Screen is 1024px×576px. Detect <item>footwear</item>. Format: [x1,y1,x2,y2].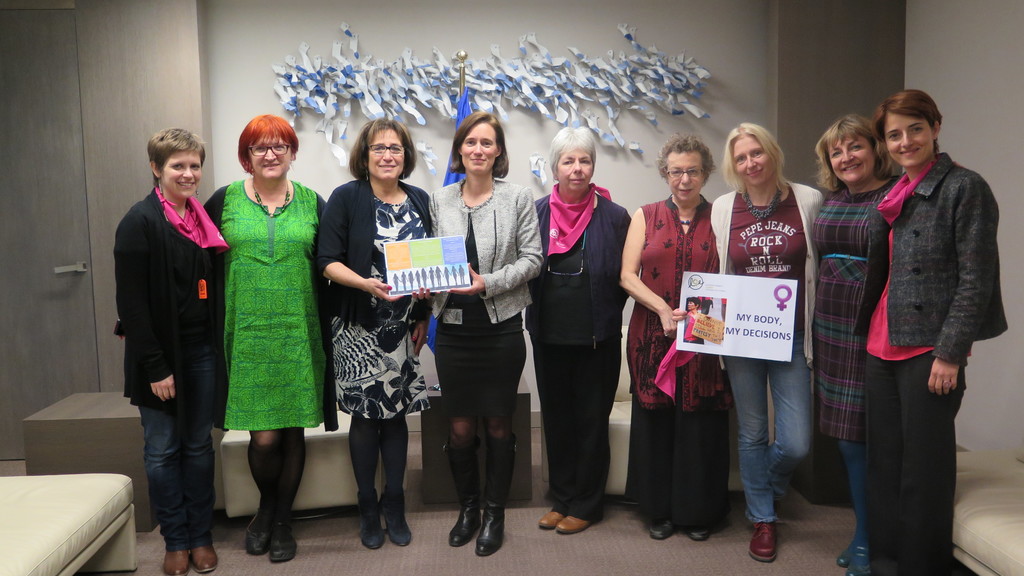
[845,531,875,575].
